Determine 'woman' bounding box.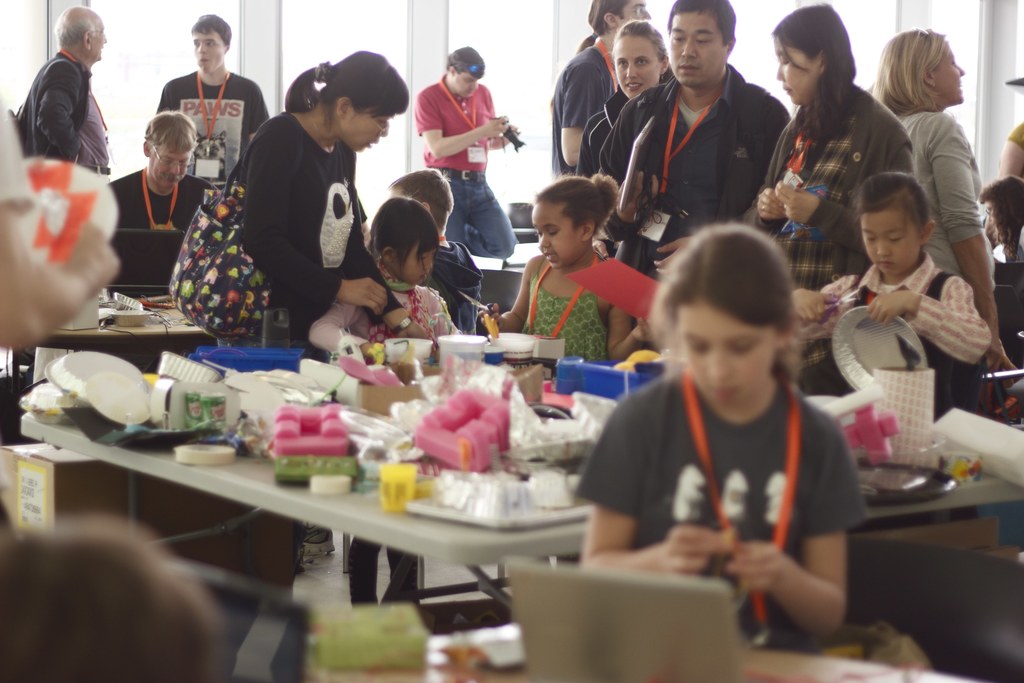
Determined: (216,41,424,340).
